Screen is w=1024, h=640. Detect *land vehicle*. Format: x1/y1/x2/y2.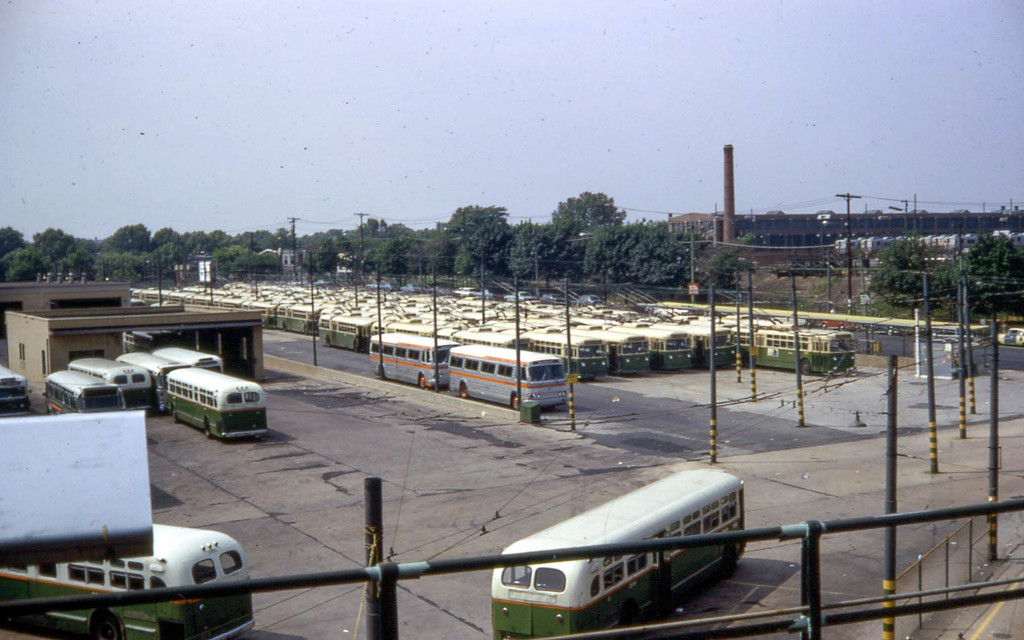
0/367/31/418.
